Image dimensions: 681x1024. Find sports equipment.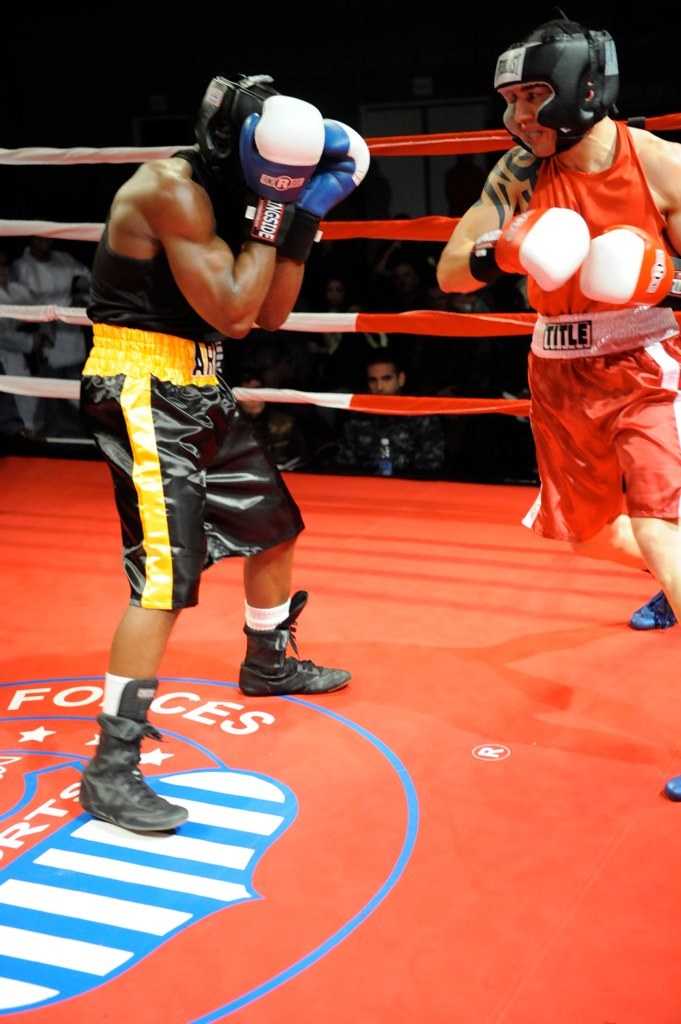
<bbox>471, 205, 585, 296</bbox>.
